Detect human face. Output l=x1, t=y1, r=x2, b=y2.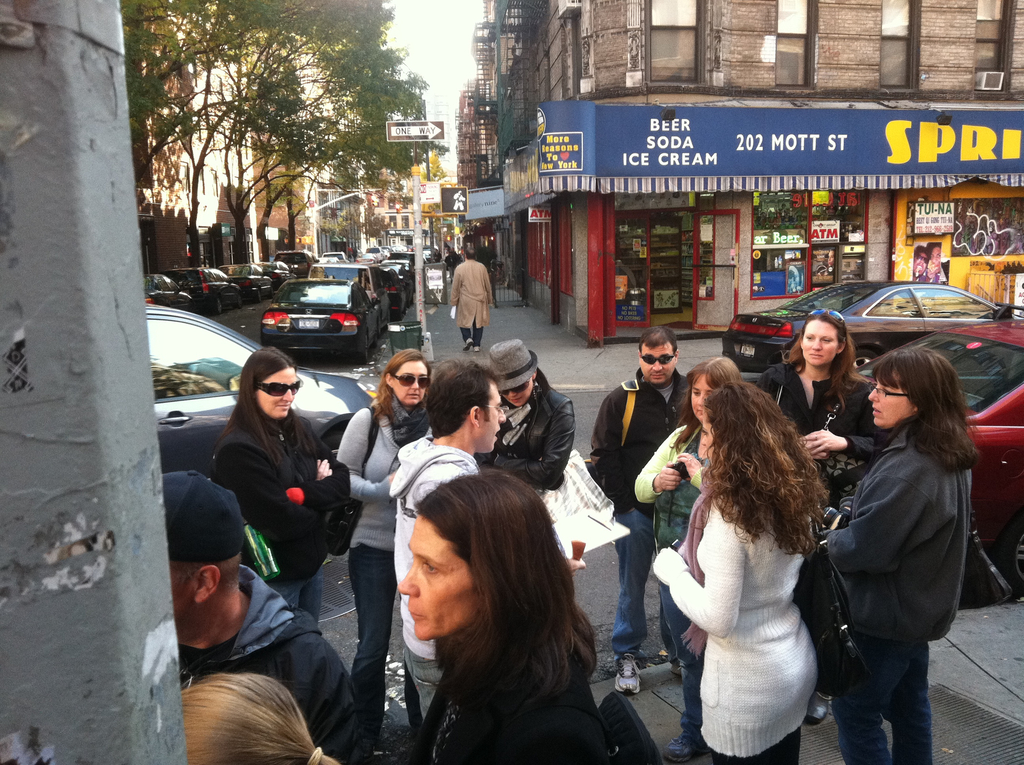
l=395, t=515, r=474, b=638.
